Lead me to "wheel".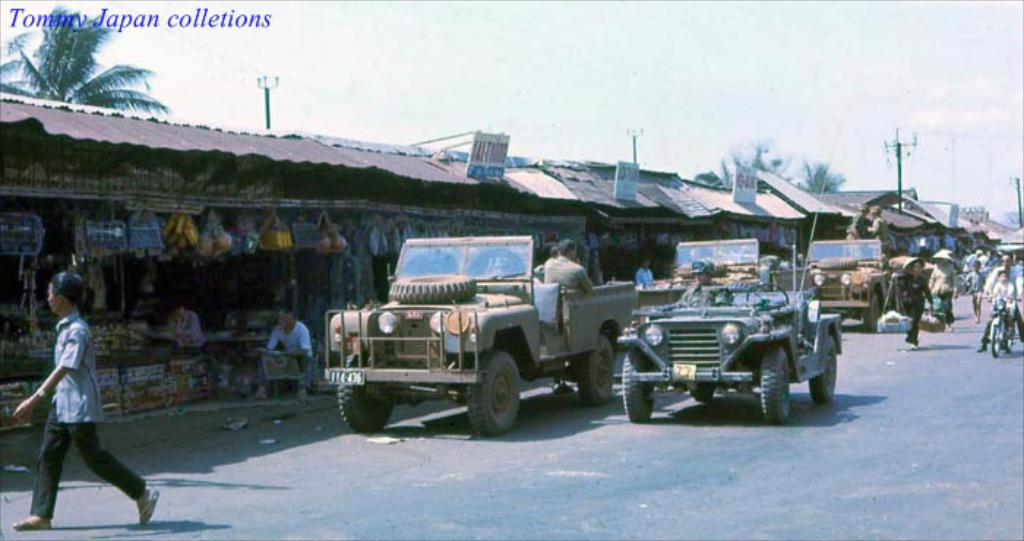
Lead to rect(1006, 325, 1020, 354).
